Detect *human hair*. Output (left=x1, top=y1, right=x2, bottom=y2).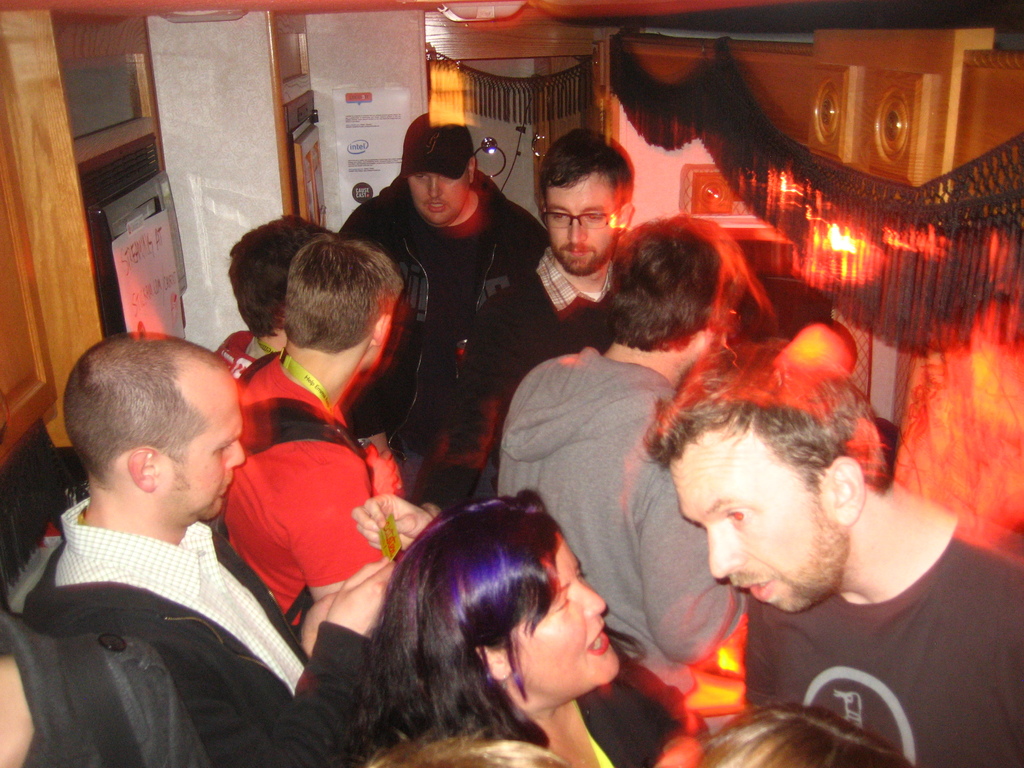
(left=288, top=234, right=406, bottom=360).
